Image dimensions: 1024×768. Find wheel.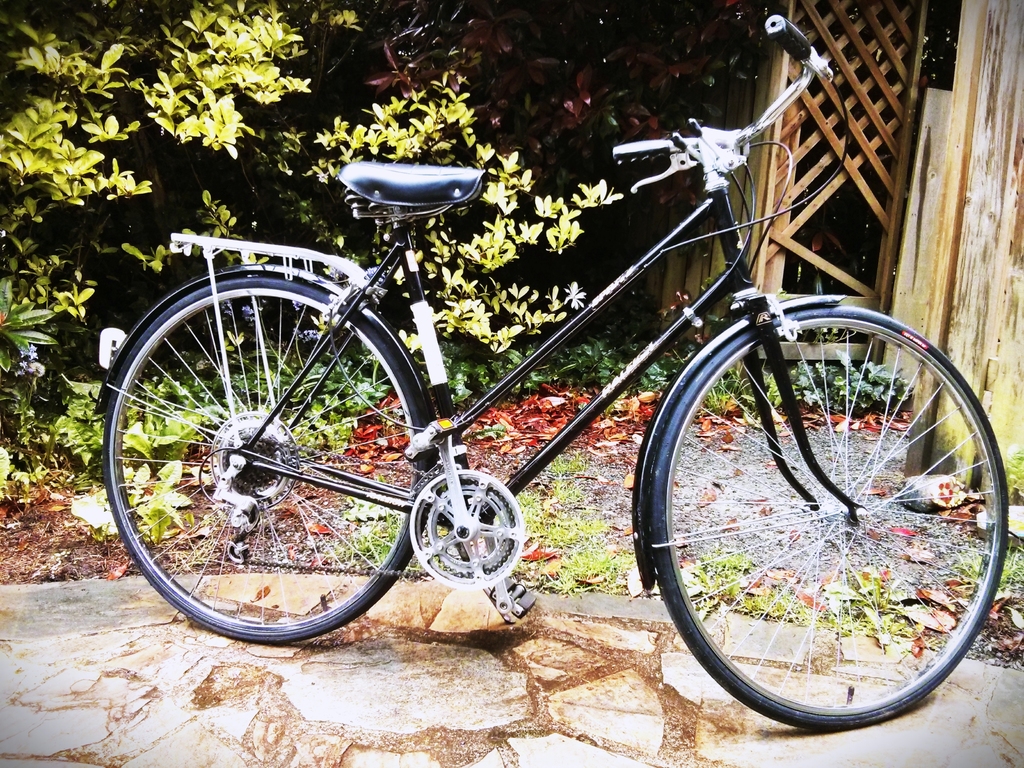
<bbox>102, 280, 440, 648</bbox>.
